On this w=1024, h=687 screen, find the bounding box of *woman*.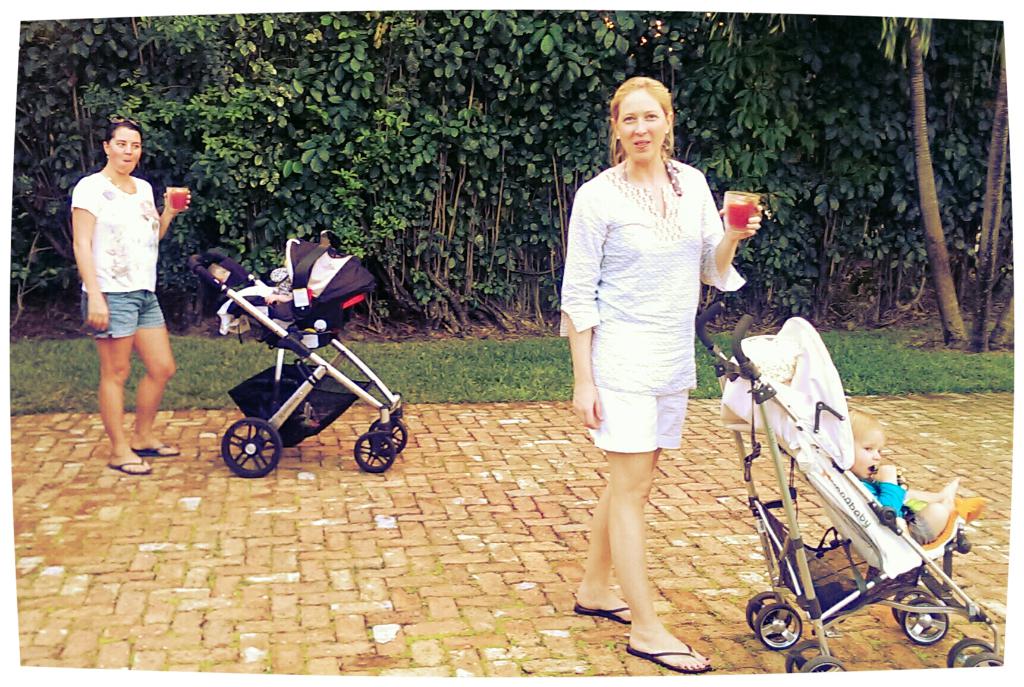
Bounding box: bbox=(556, 68, 765, 666).
